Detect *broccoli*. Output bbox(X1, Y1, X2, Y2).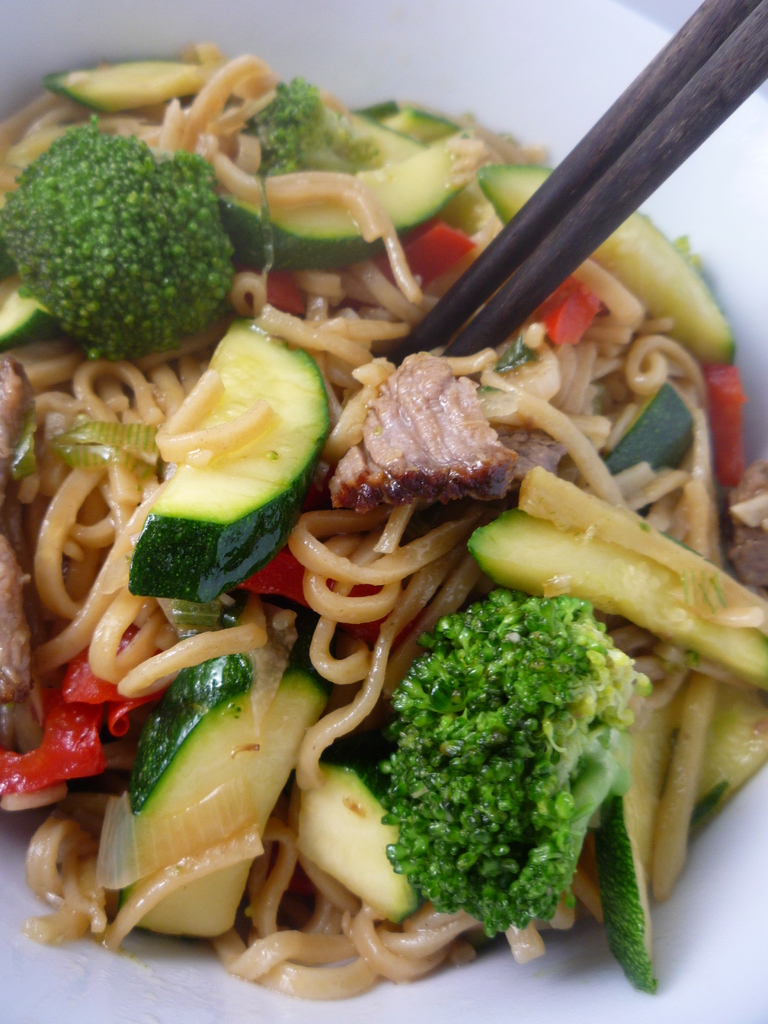
bbox(250, 75, 357, 178).
